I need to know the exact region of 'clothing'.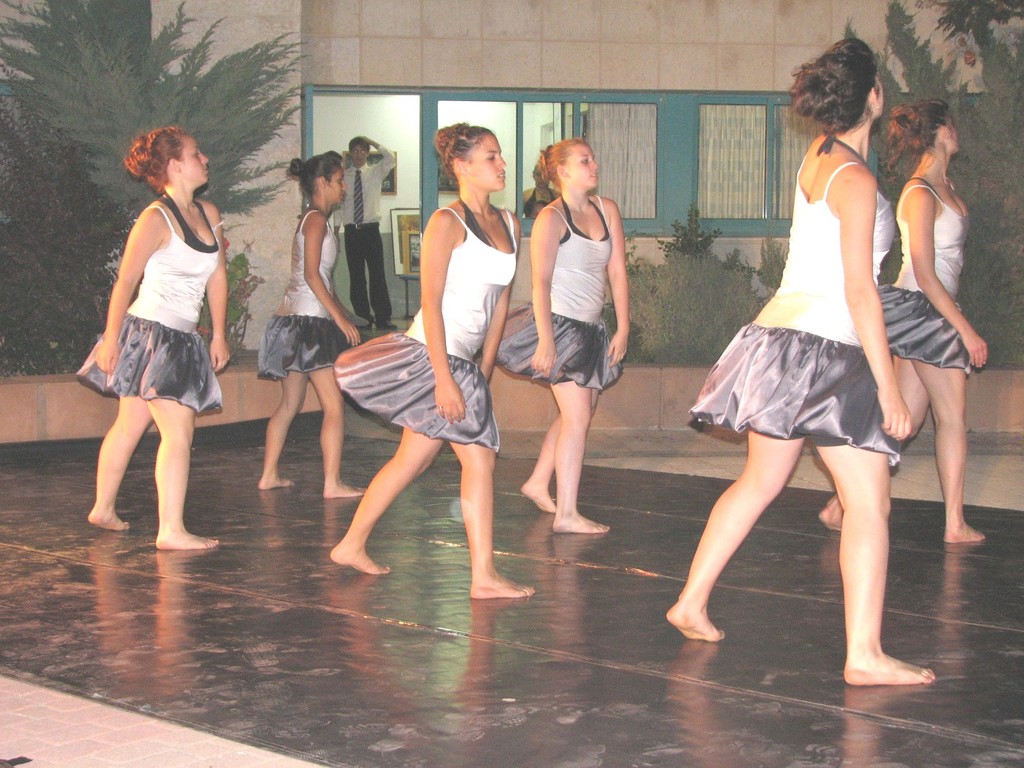
Region: {"left": 879, "top": 172, "right": 968, "bottom": 371}.
